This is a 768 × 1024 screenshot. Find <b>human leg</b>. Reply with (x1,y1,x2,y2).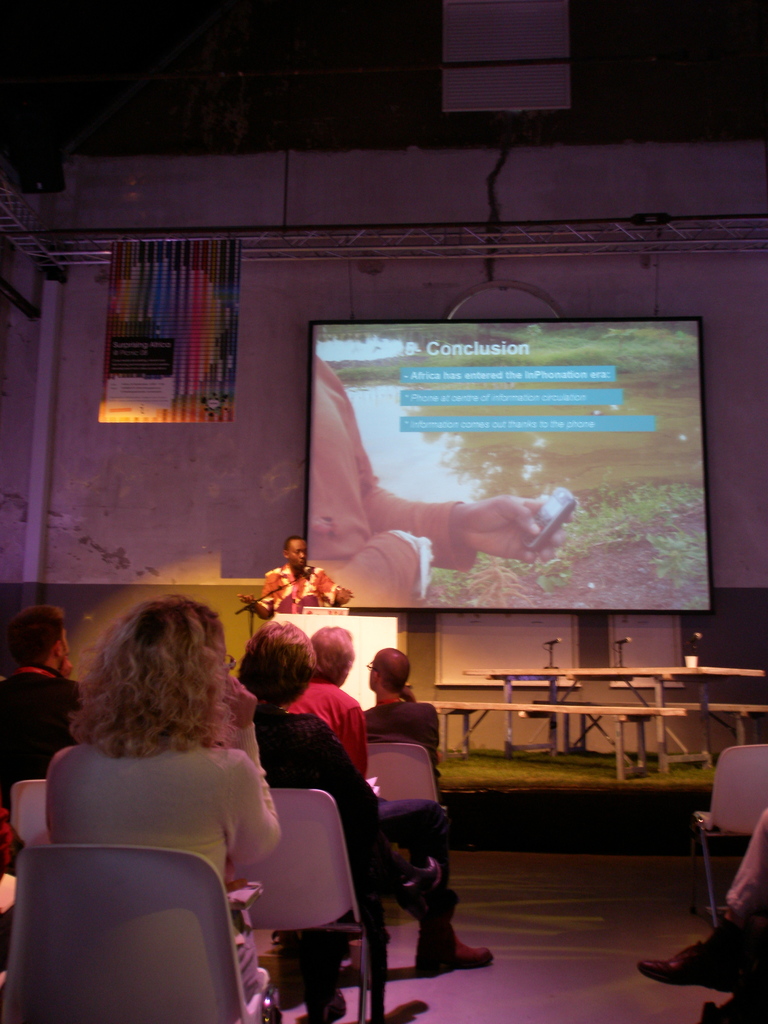
(381,801,452,890).
